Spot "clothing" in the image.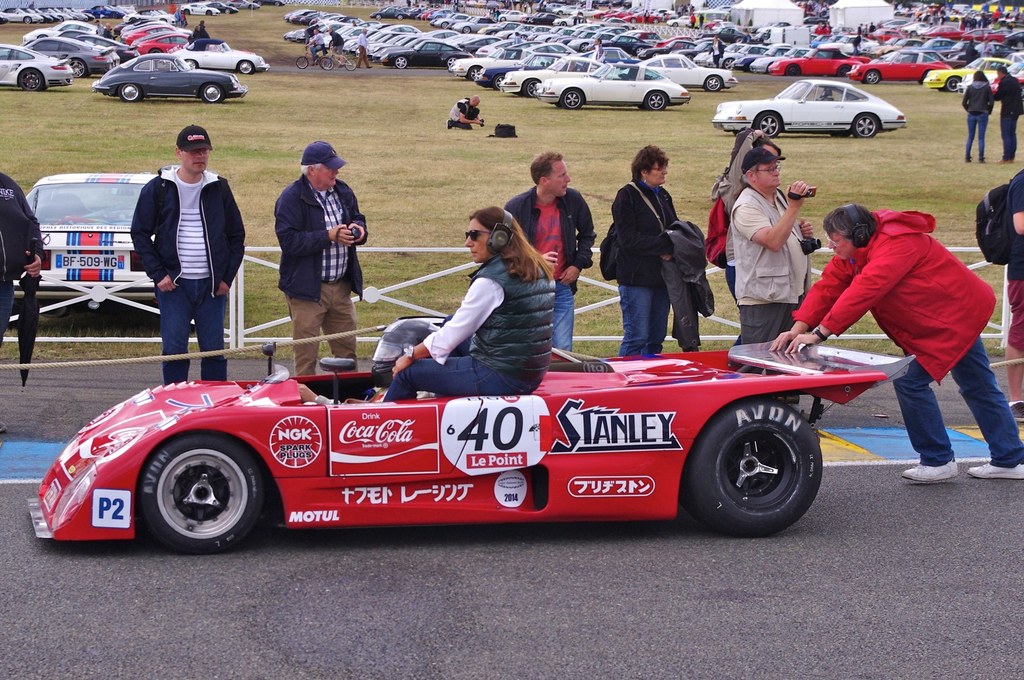
"clothing" found at (x1=966, y1=83, x2=991, y2=162).
